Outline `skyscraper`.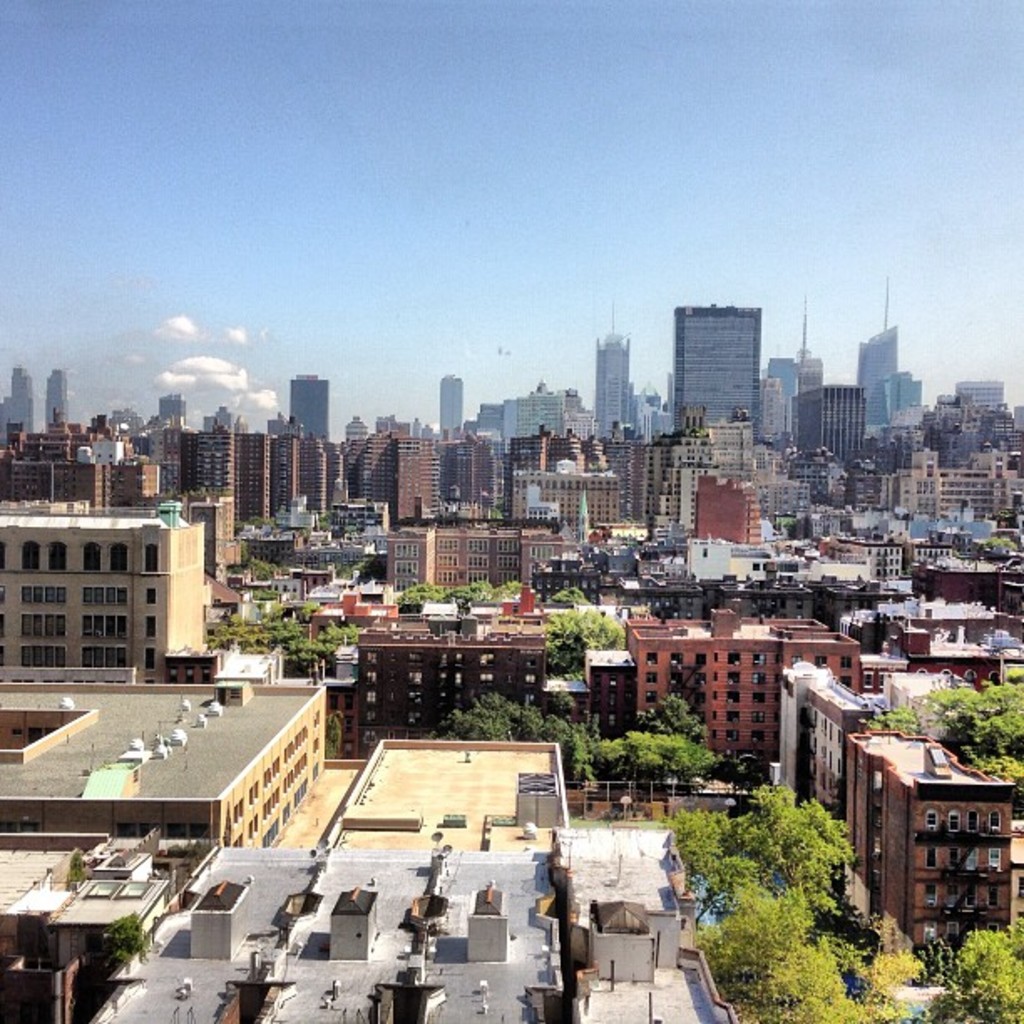
Outline: Rect(689, 305, 771, 468).
